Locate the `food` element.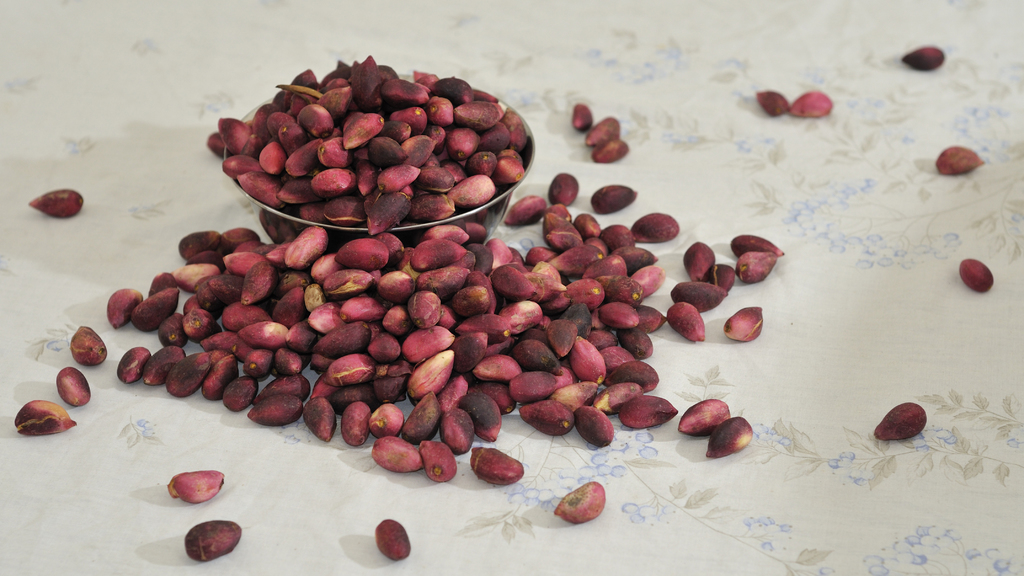
Element bbox: {"left": 15, "top": 401, "right": 79, "bottom": 436}.
